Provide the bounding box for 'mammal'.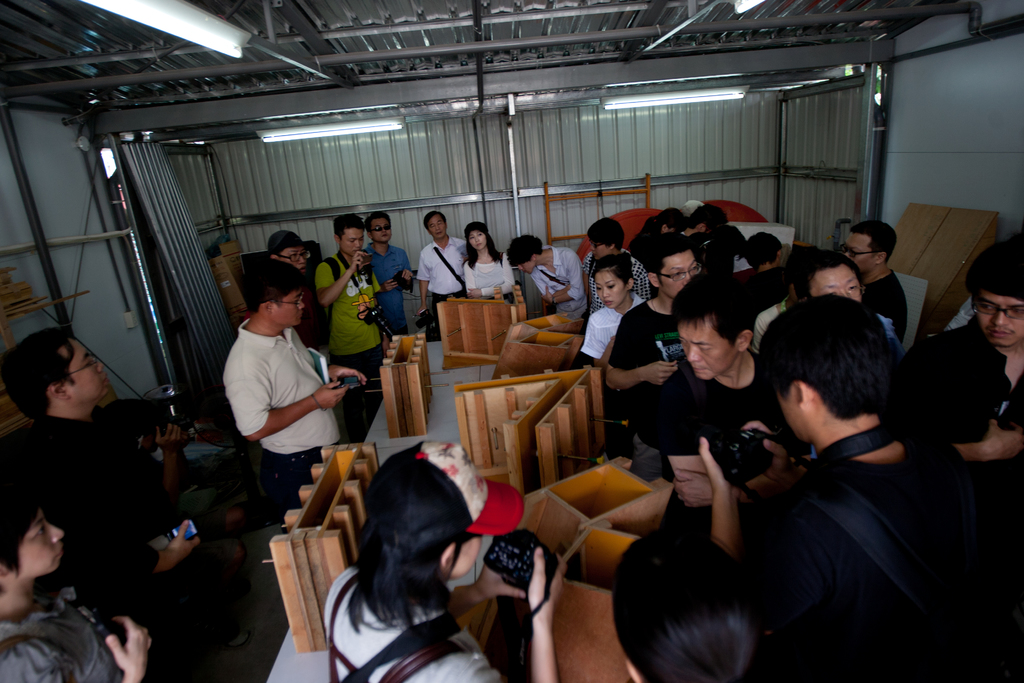
pyautogui.locateOnScreen(420, 210, 468, 317).
